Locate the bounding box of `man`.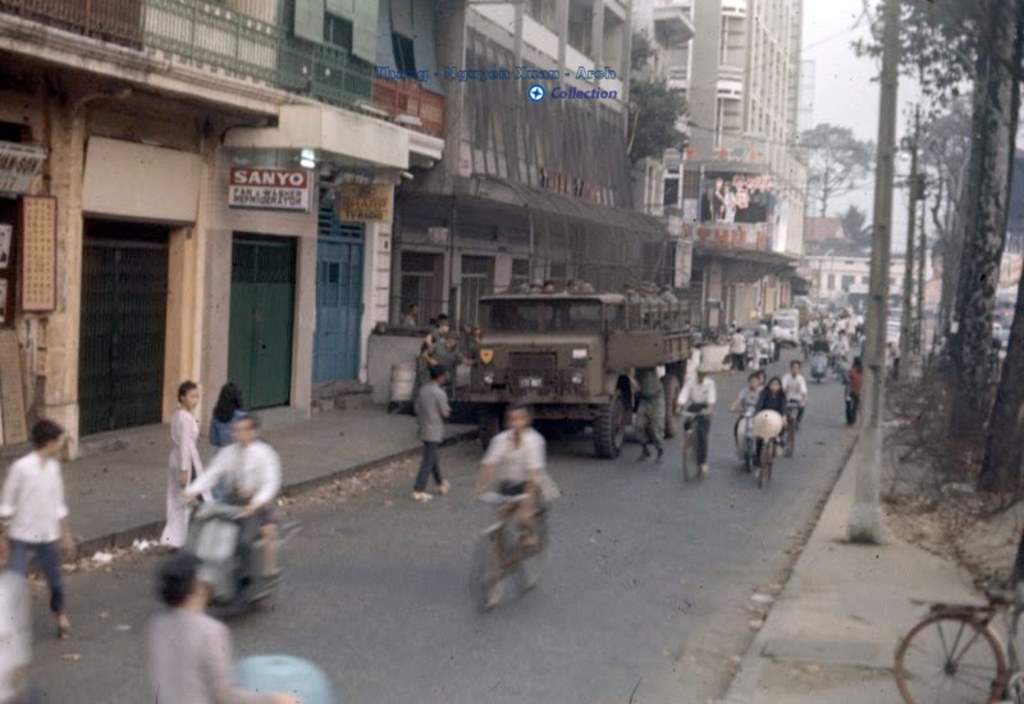
Bounding box: x1=421 y1=339 x2=475 y2=387.
